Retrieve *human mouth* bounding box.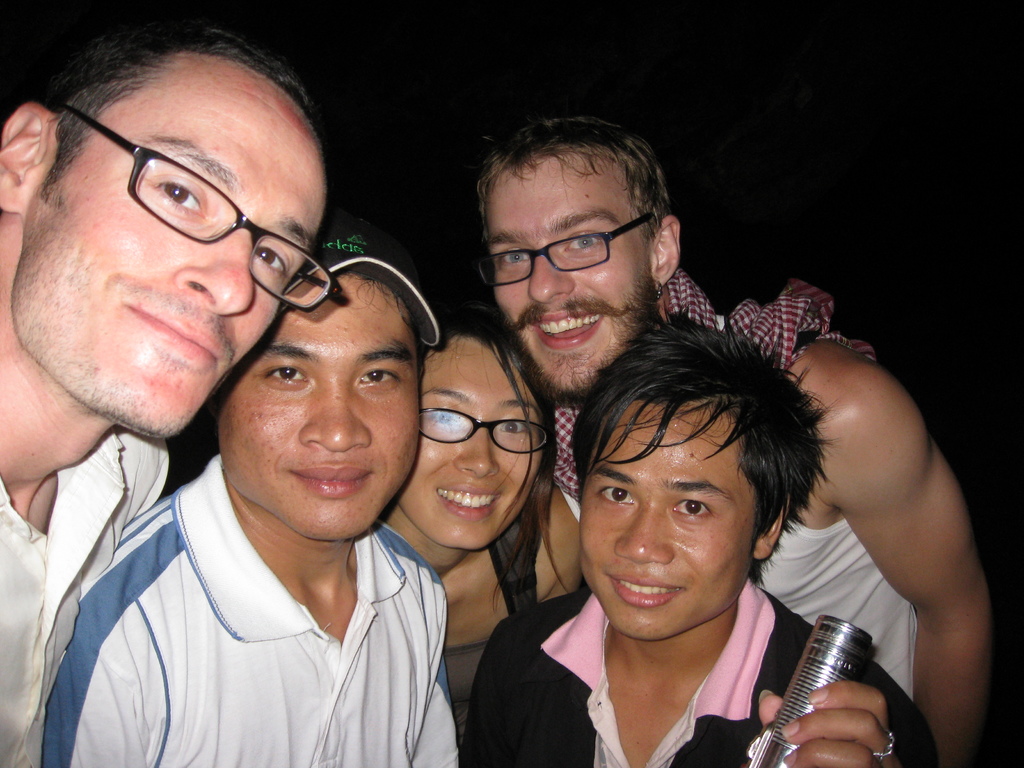
Bounding box: <box>284,458,374,504</box>.
